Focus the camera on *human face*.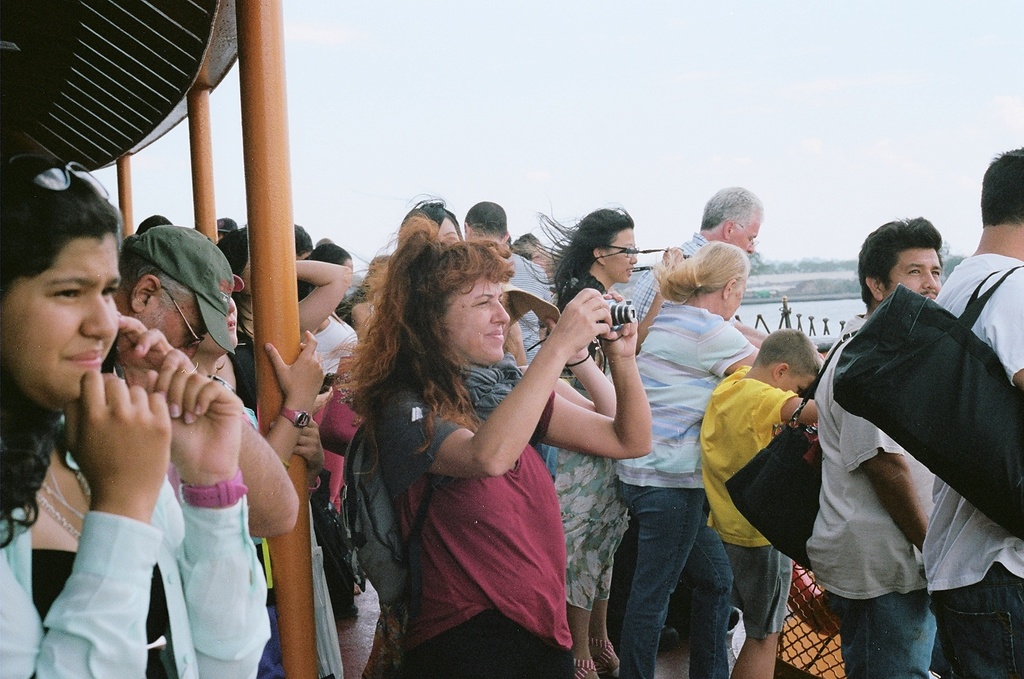
Focus region: (599,225,640,286).
